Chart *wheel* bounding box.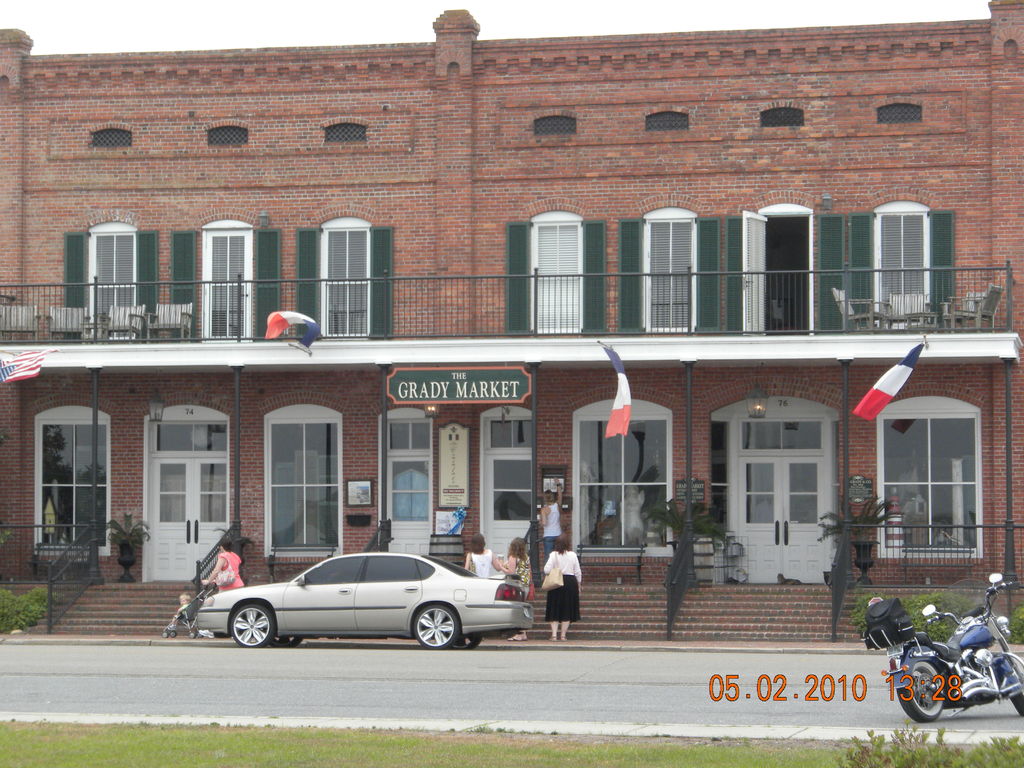
Charted: 169 630 178 639.
